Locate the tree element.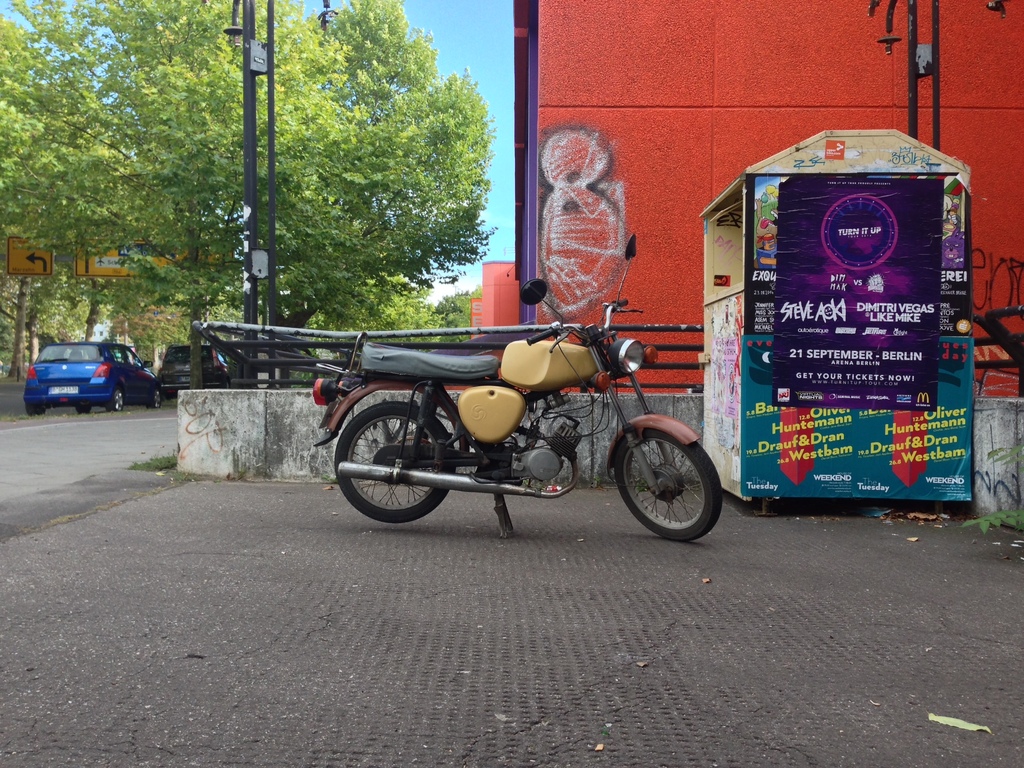
Element bbox: crop(253, 0, 519, 372).
